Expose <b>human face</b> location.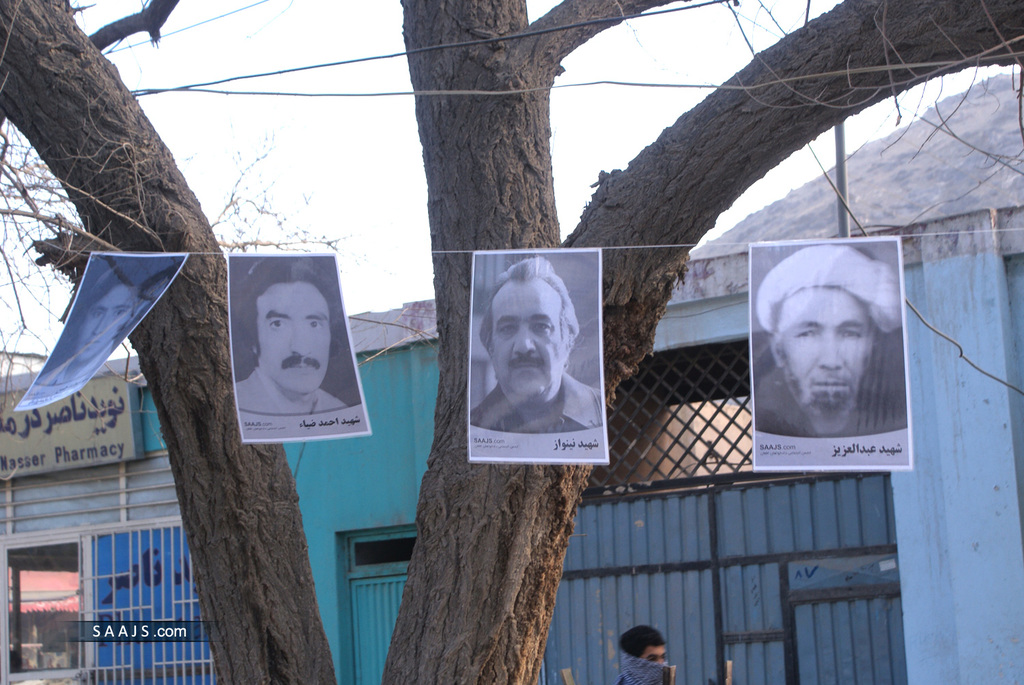
Exposed at box=[493, 276, 567, 403].
